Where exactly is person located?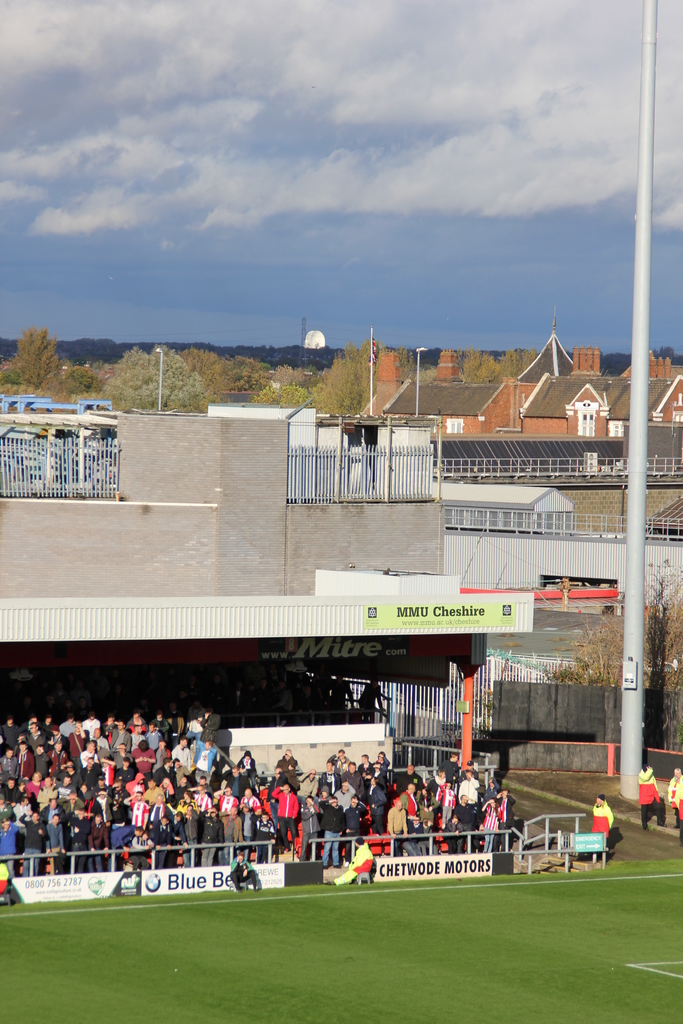
Its bounding box is bbox(586, 790, 616, 865).
